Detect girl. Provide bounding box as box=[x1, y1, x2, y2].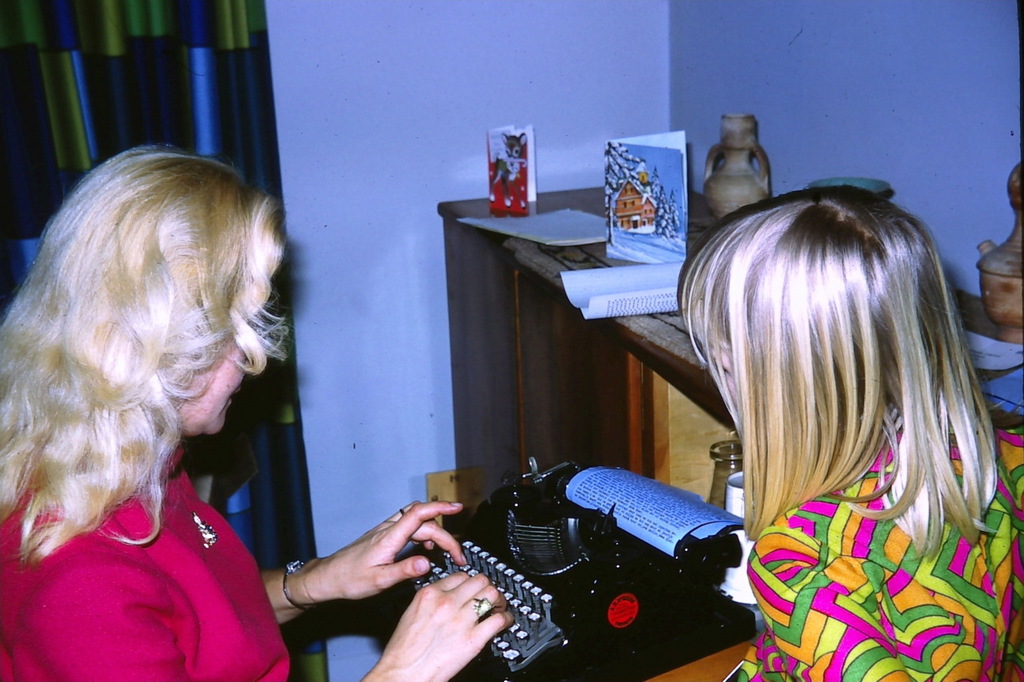
box=[676, 185, 1023, 681].
